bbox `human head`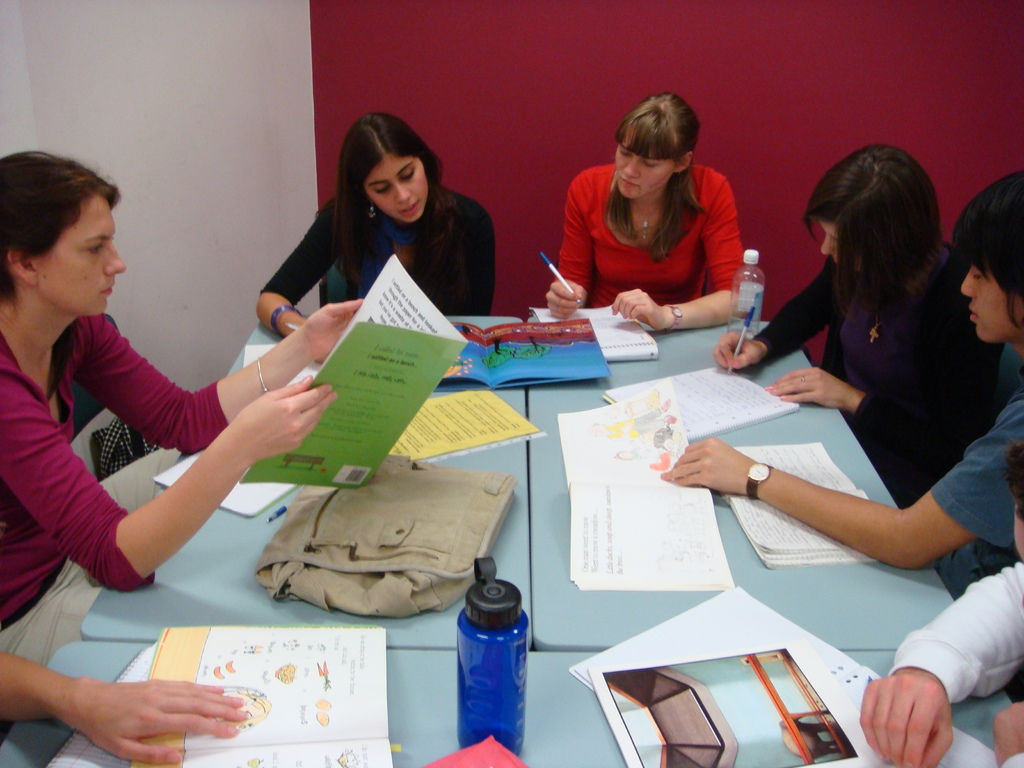
957,172,1023,346
